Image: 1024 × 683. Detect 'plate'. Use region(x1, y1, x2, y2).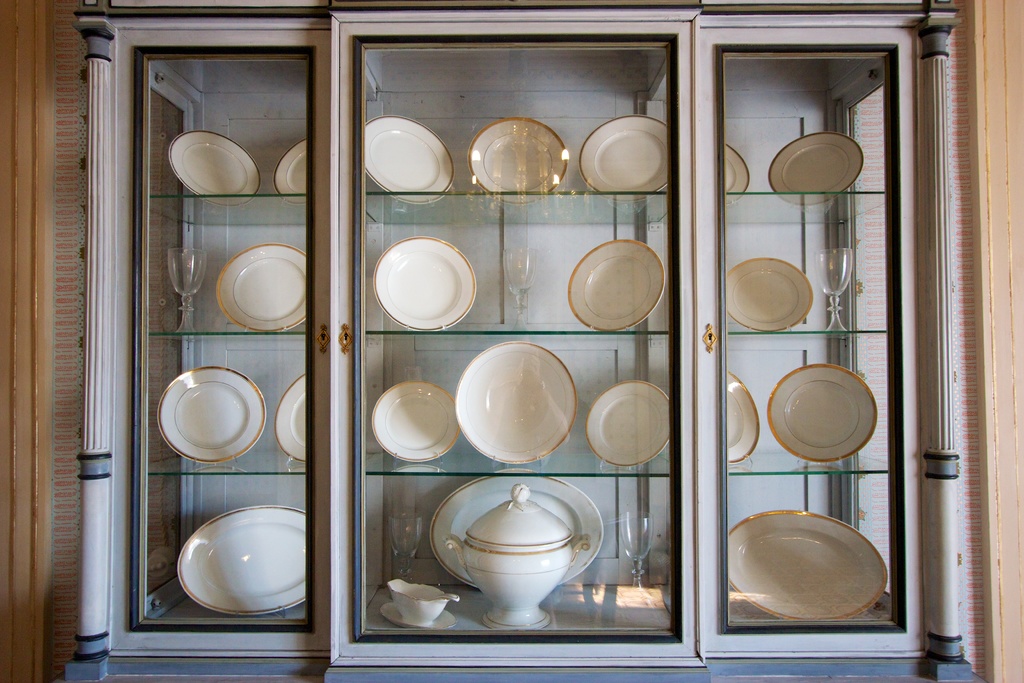
region(768, 134, 865, 208).
